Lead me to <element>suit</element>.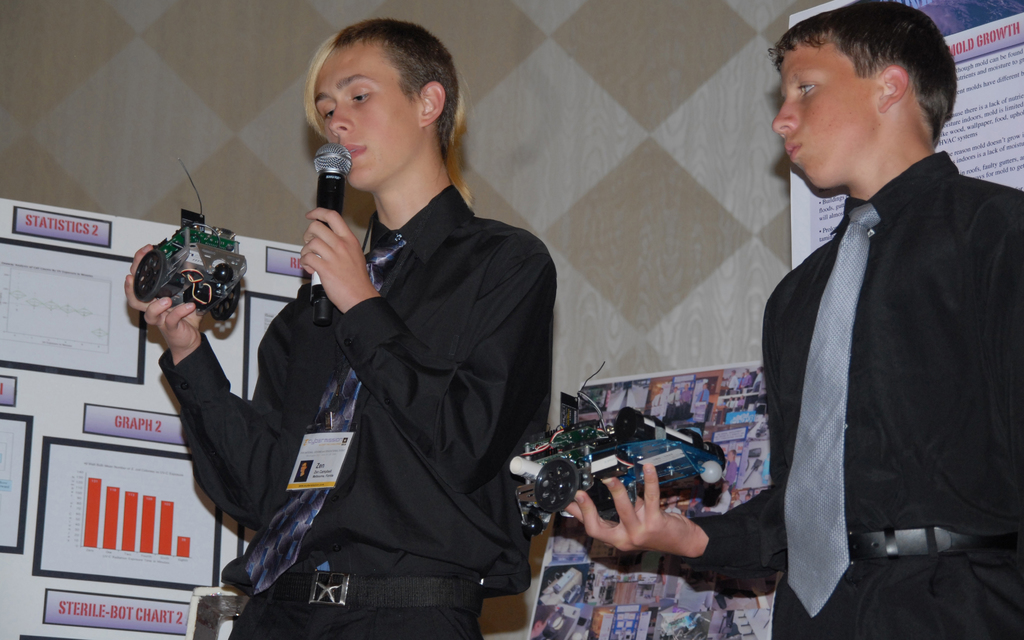
Lead to bbox=(741, 69, 1018, 612).
